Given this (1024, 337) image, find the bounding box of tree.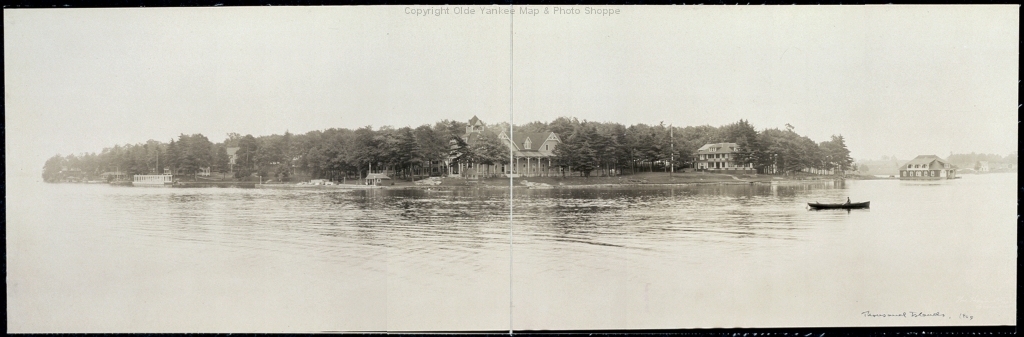
bbox=(773, 115, 820, 176).
